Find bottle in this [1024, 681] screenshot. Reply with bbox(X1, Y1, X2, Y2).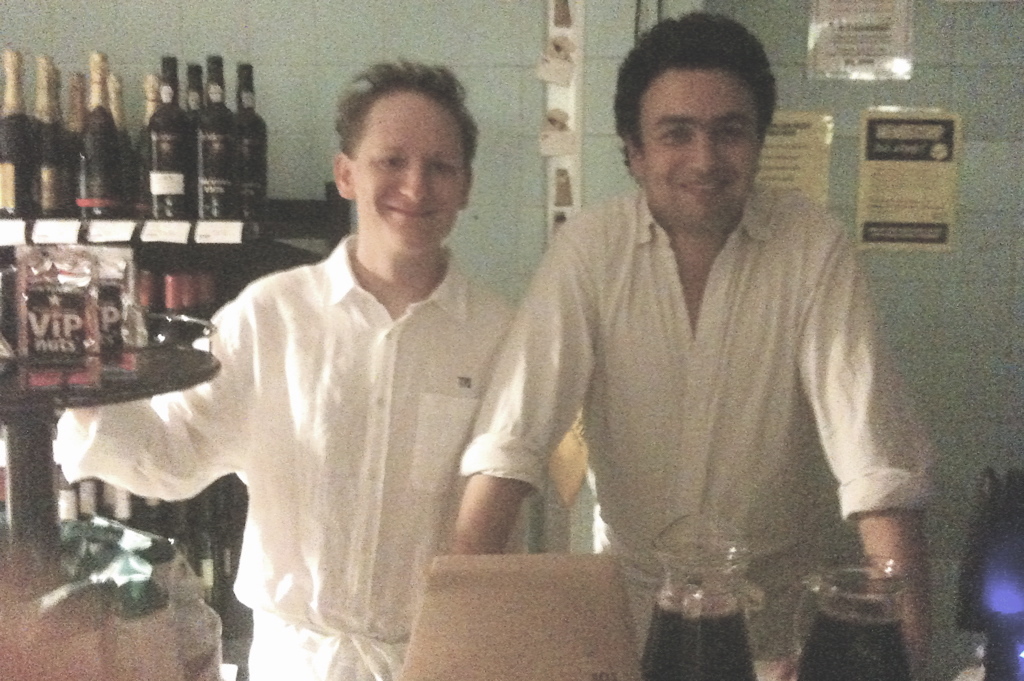
bbox(71, 42, 120, 221).
